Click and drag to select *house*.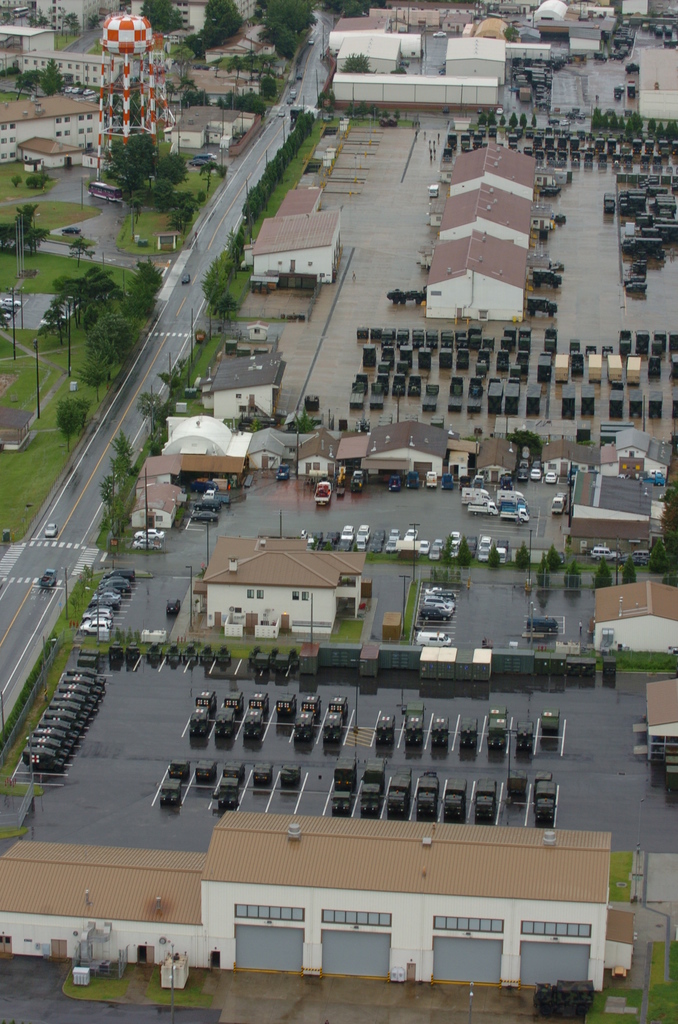
Selection: rect(585, 572, 677, 653).
